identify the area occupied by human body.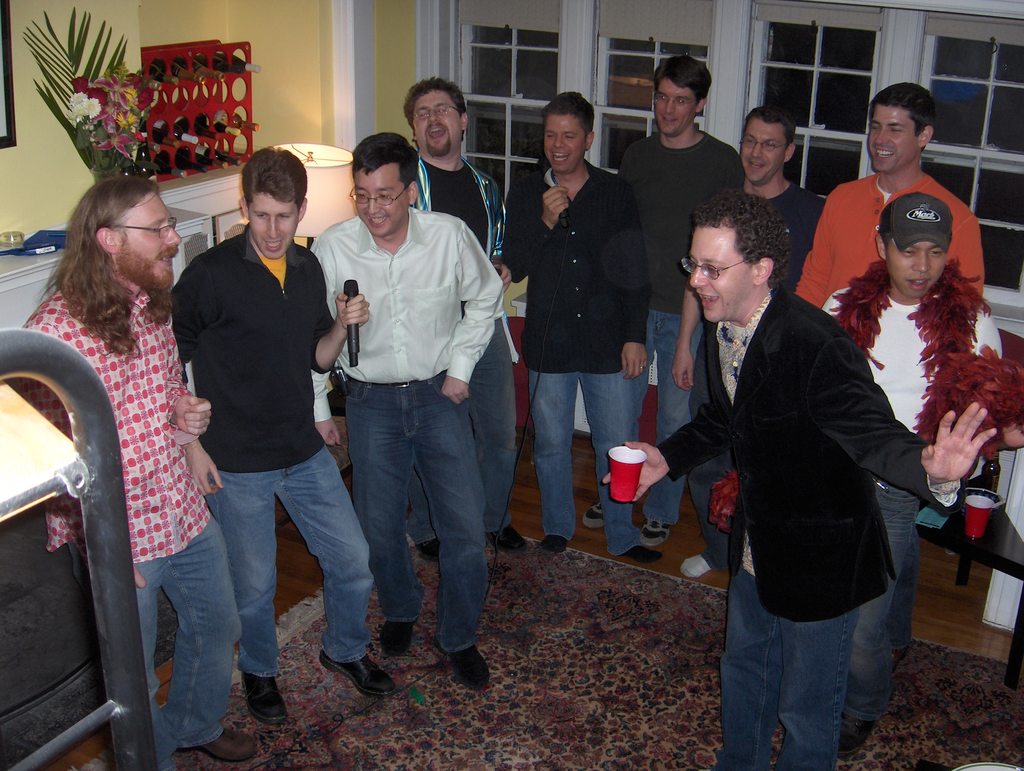
Area: (301, 118, 489, 646).
